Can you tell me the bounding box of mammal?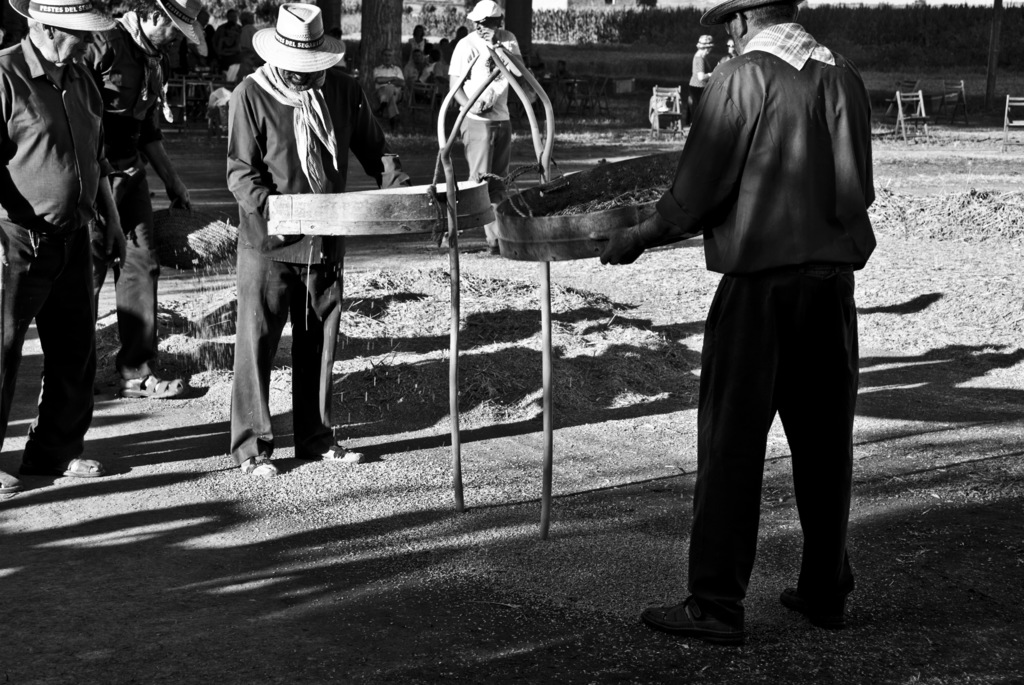
crop(37, 0, 189, 407).
